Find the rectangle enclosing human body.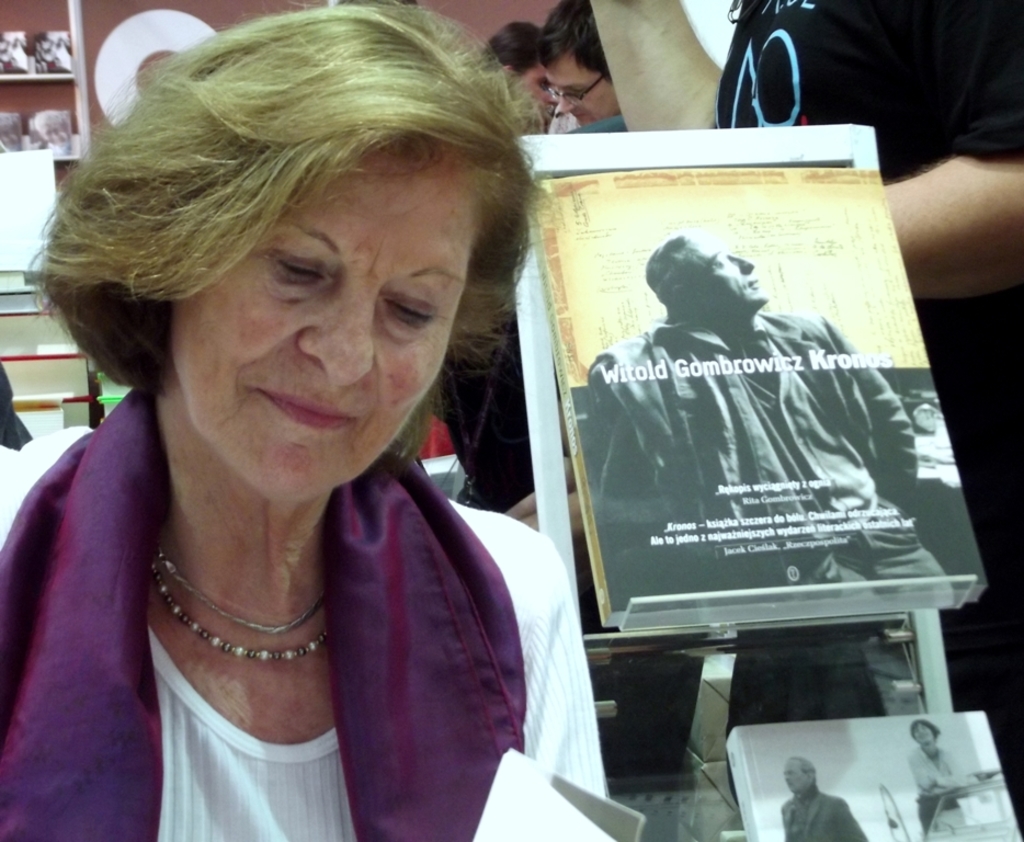
(701,0,1023,841).
